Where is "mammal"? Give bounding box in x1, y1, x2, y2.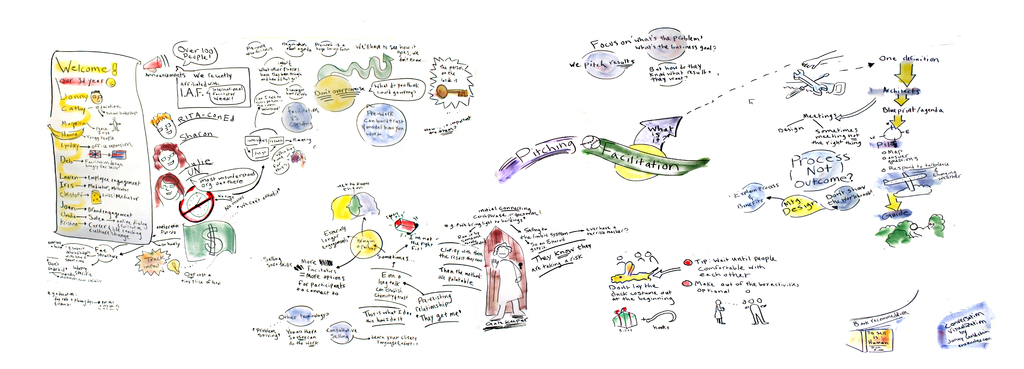
151, 112, 176, 140.
